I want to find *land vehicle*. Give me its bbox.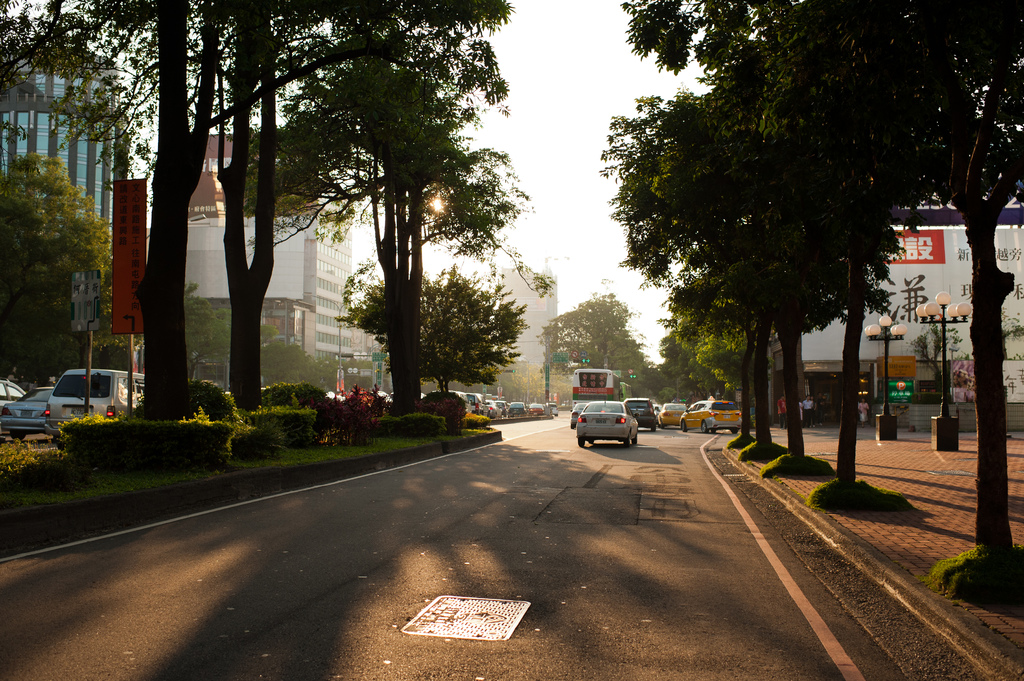
[x1=4, y1=387, x2=47, y2=437].
